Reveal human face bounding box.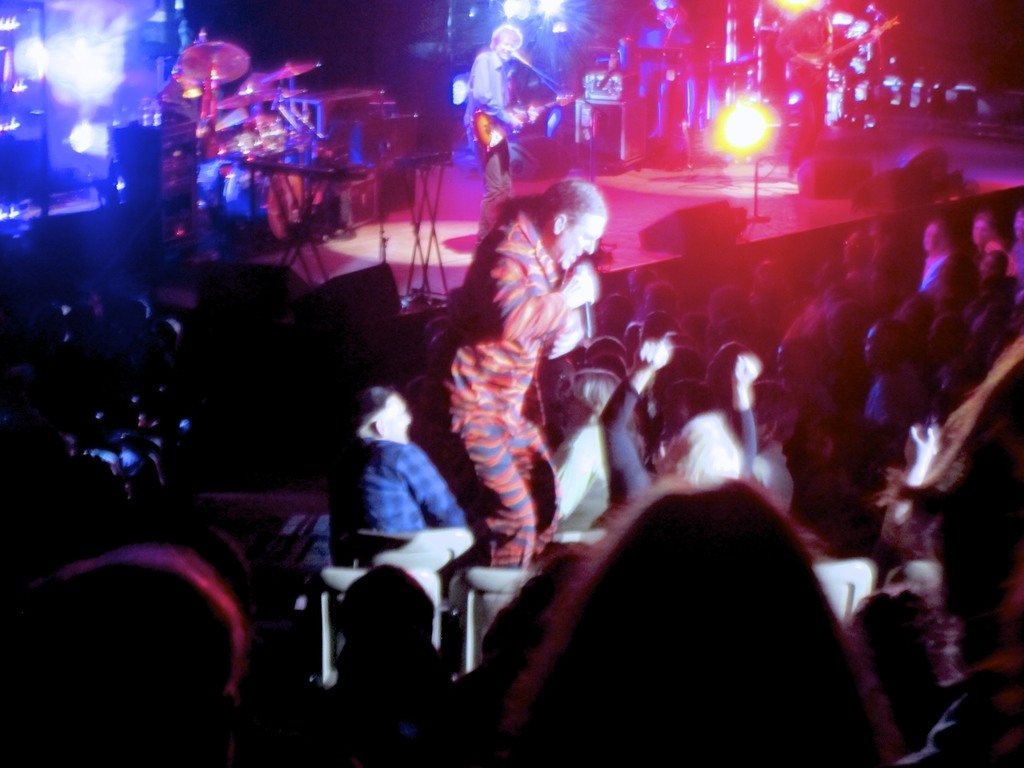
Revealed: bbox=(501, 33, 517, 60).
